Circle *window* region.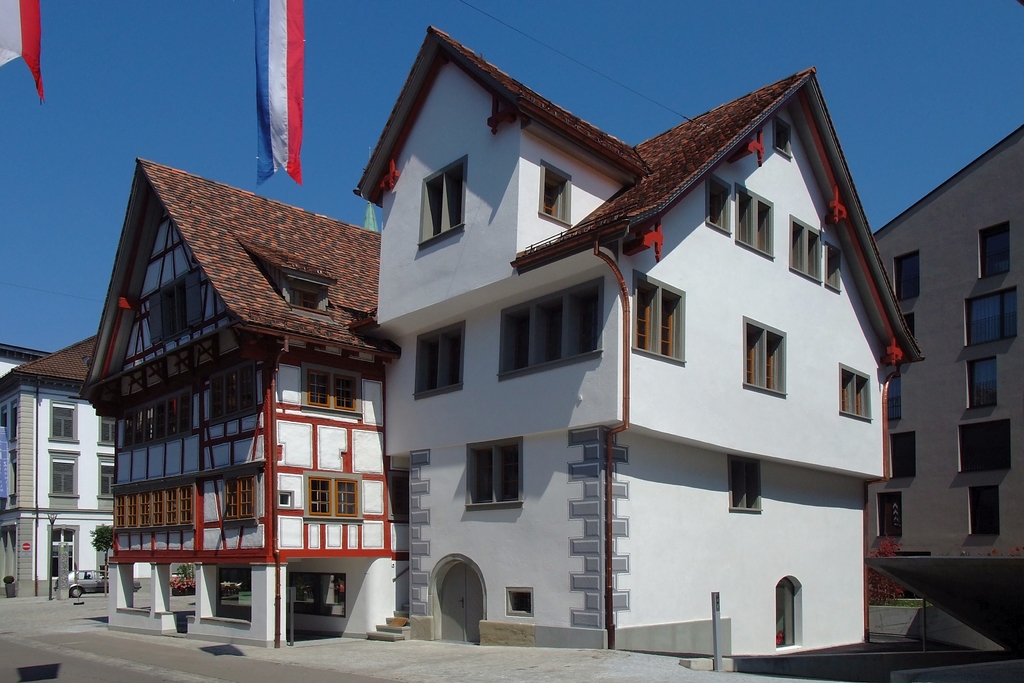
Region: rect(975, 221, 1011, 281).
